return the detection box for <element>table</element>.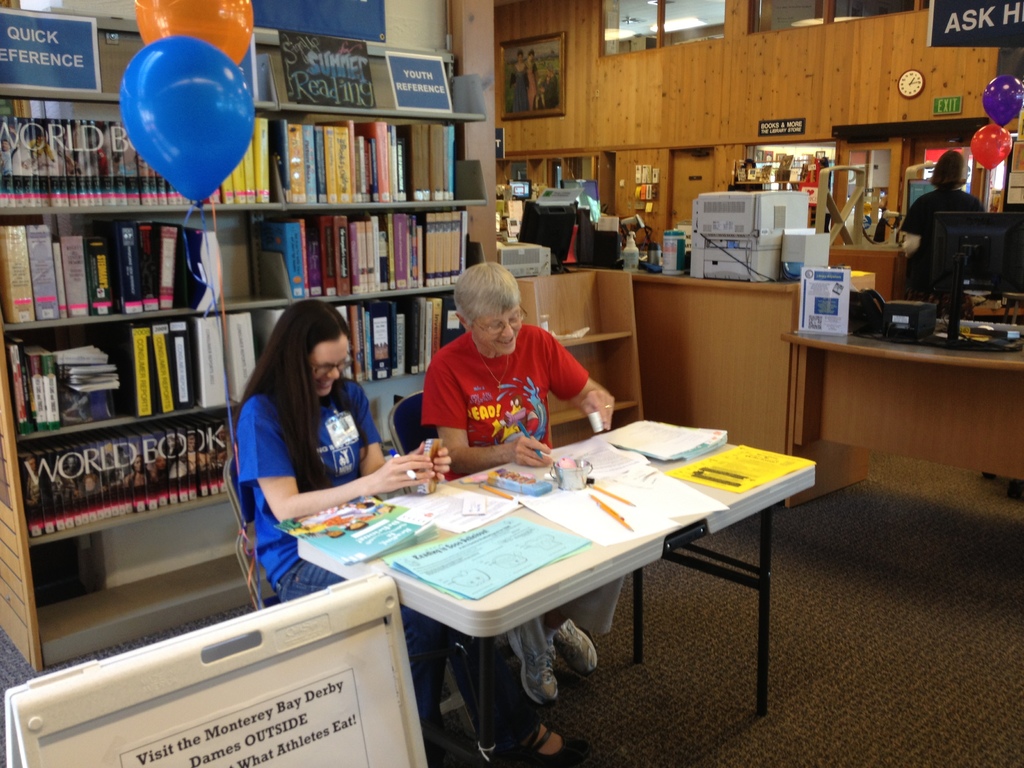
bbox=(269, 415, 808, 740).
